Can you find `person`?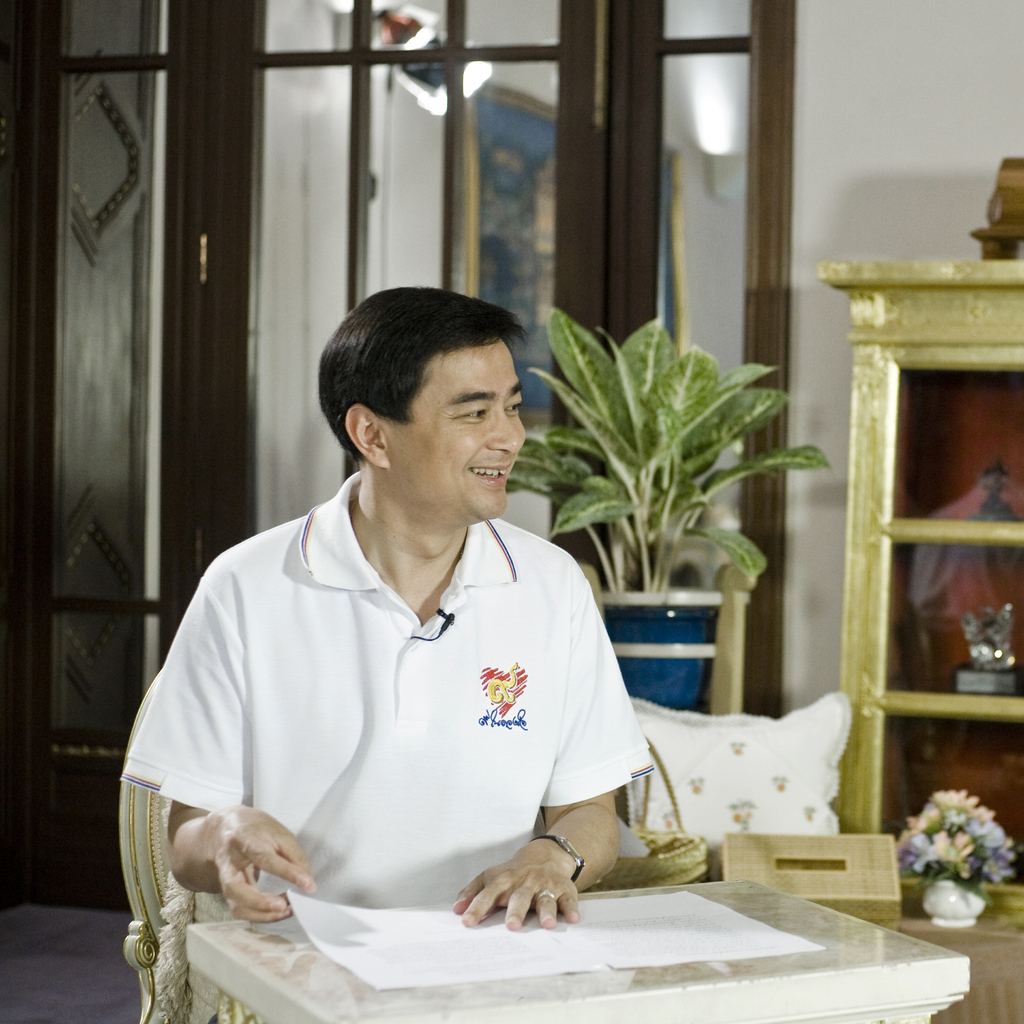
Yes, bounding box: 118:288:649:935.
